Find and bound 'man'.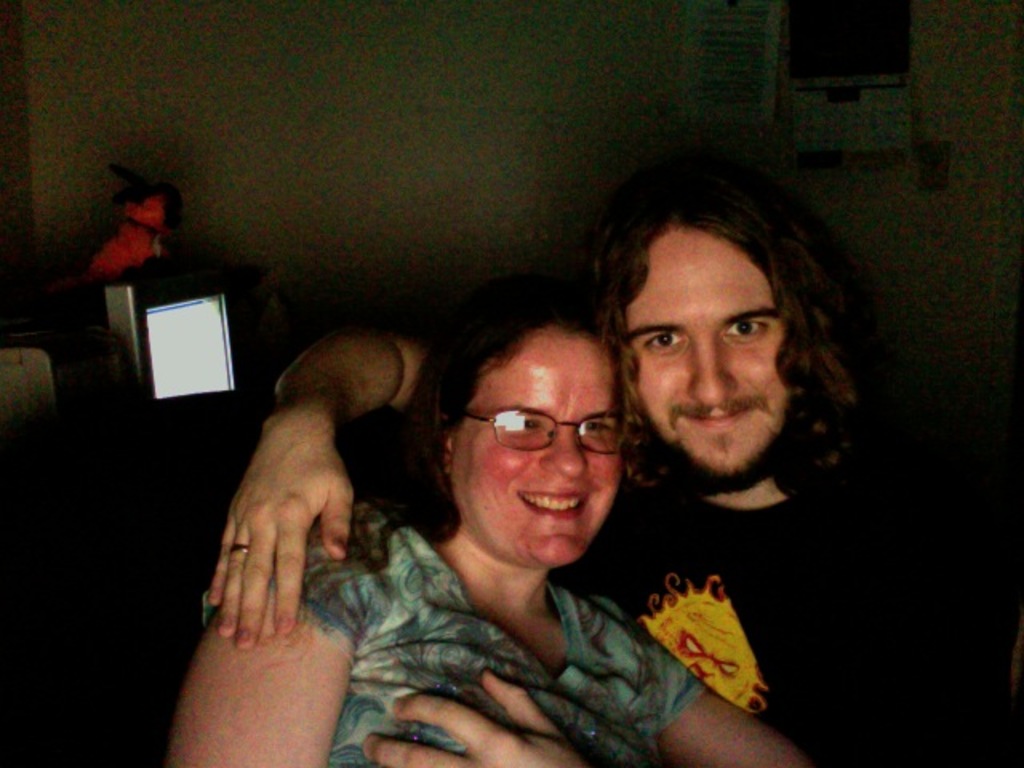
Bound: x1=203 y1=155 x2=1022 y2=766.
